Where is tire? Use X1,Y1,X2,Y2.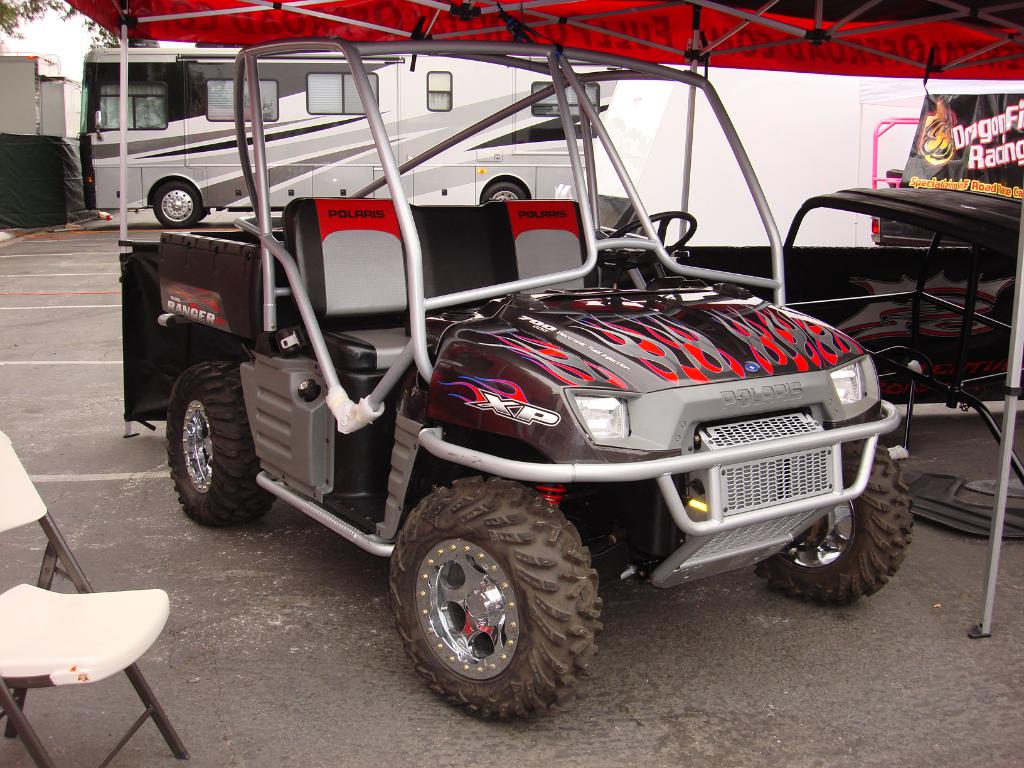
481,178,533,200.
